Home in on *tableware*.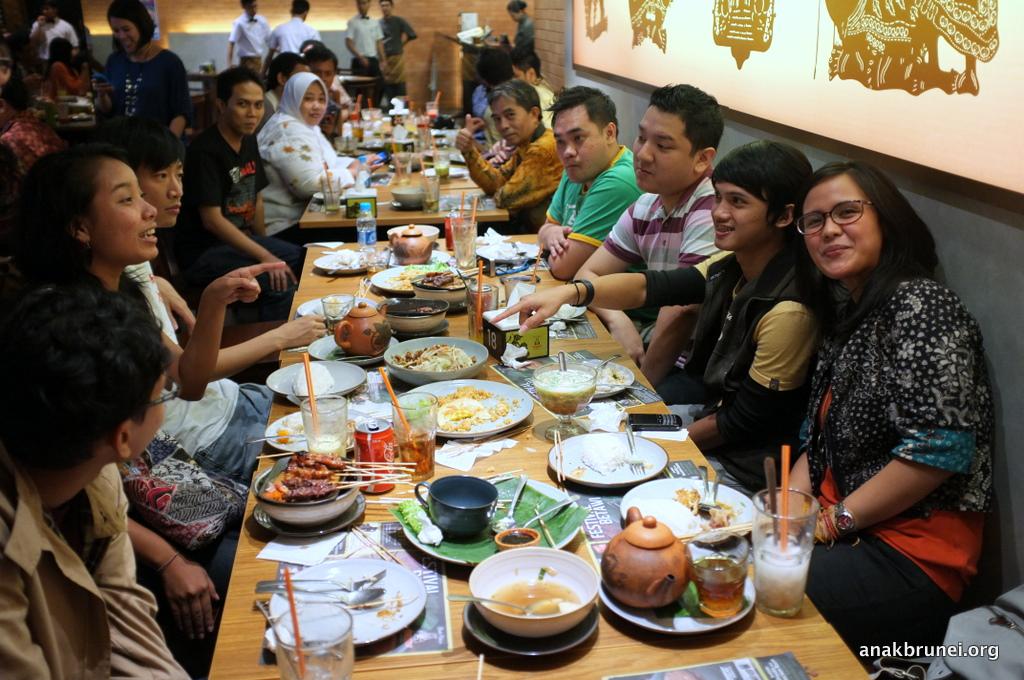
Homed in at detection(547, 430, 674, 499).
